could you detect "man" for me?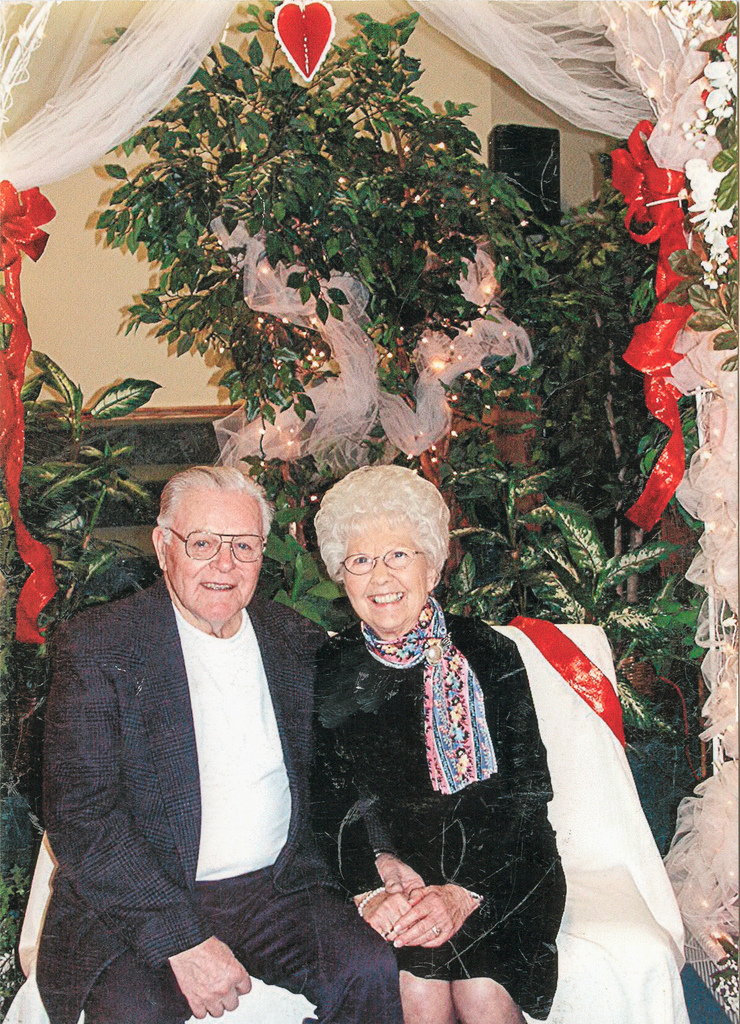
Detection result: BBox(34, 465, 410, 1023).
